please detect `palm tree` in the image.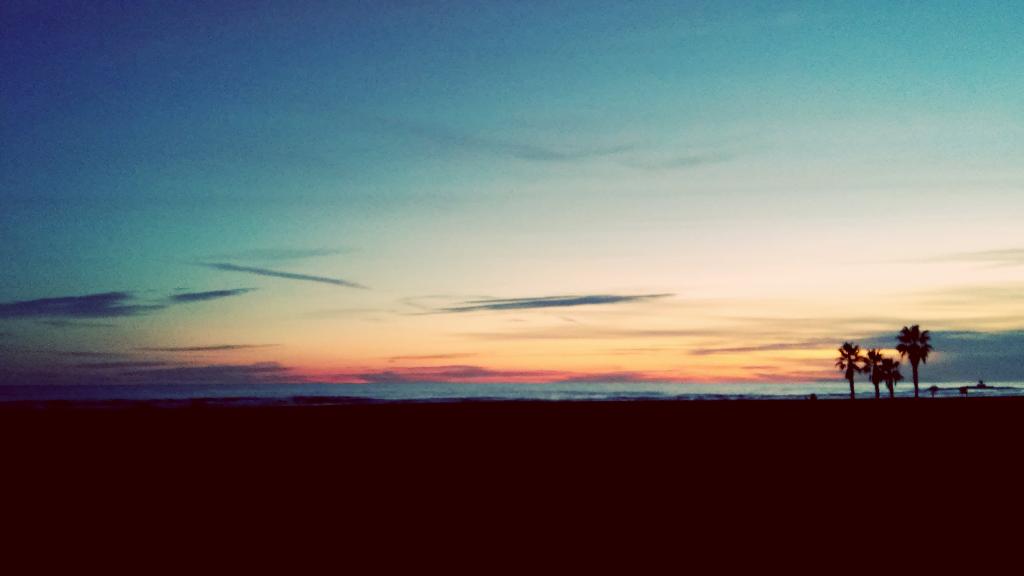
{"left": 838, "top": 338, "right": 867, "bottom": 413}.
